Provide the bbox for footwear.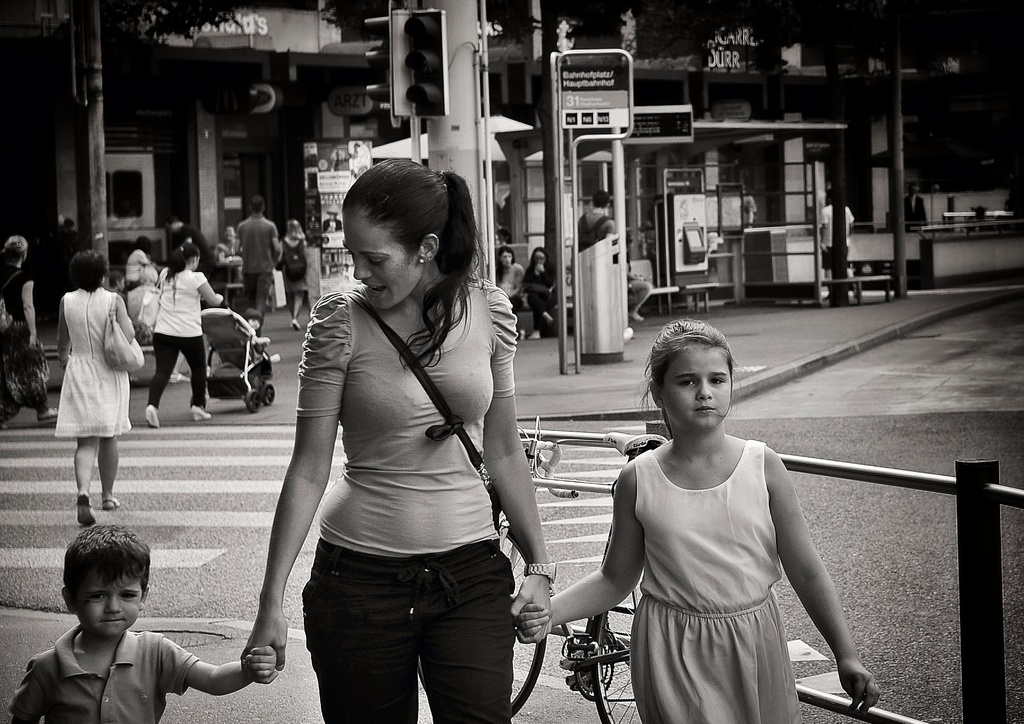
[76,490,97,525].
